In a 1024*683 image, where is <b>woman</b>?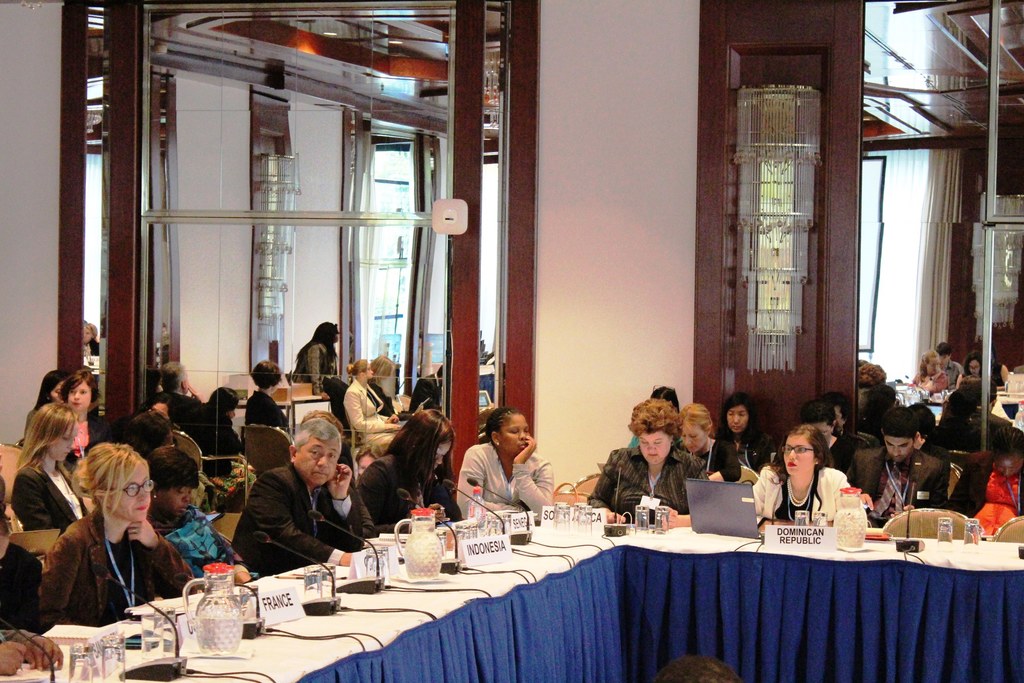
911,350,950,397.
